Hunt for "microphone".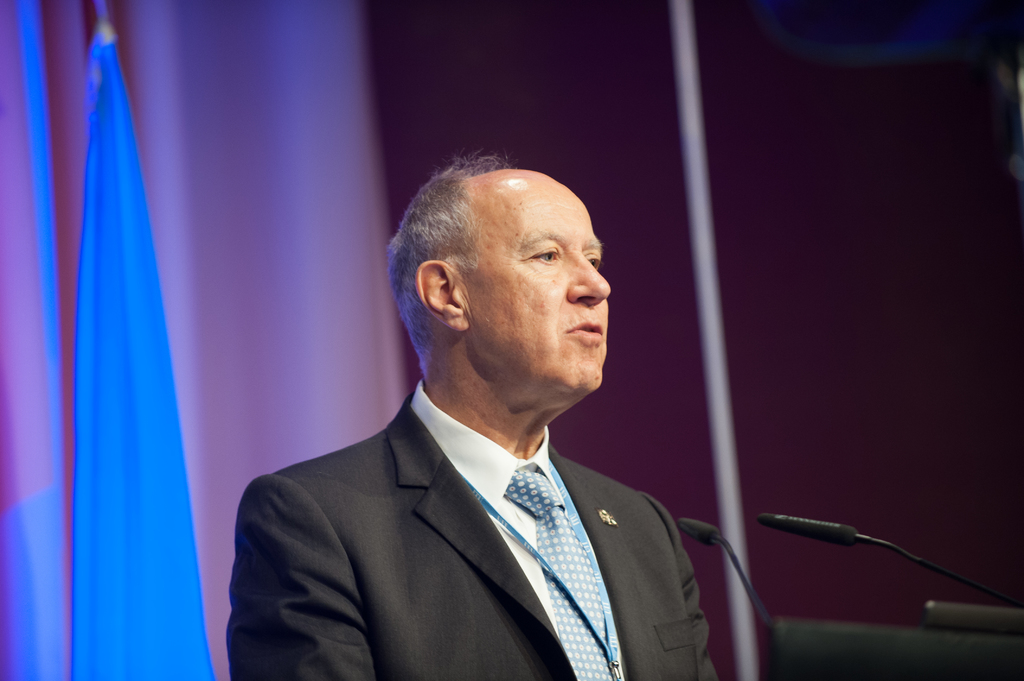
Hunted down at locate(755, 510, 1021, 605).
